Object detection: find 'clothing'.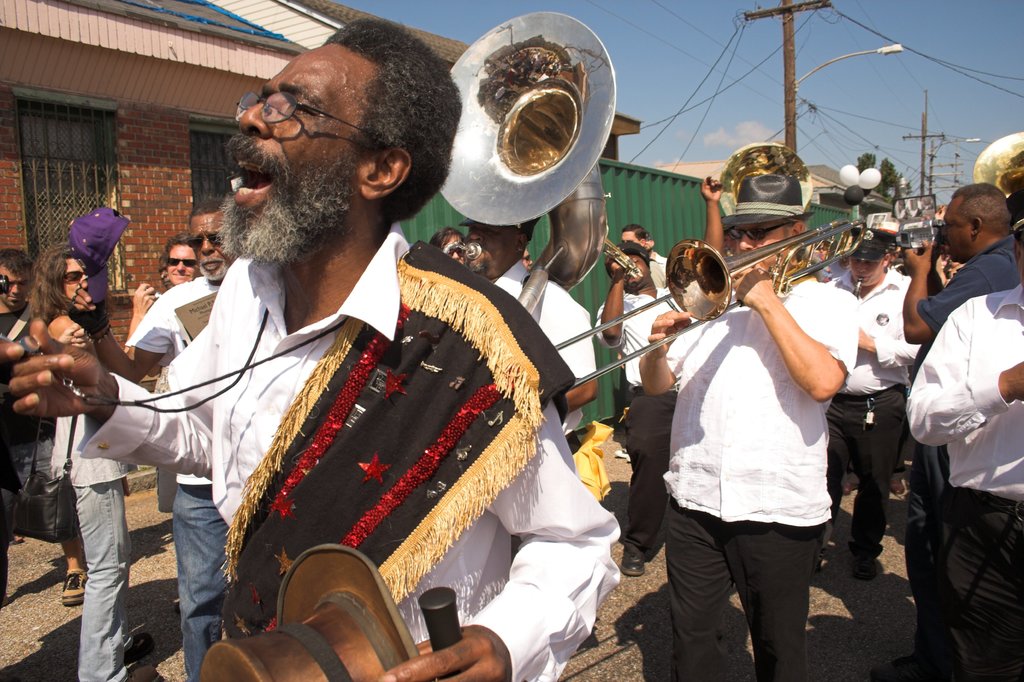
<bbox>833, 269, 936, 558</bbox>.
